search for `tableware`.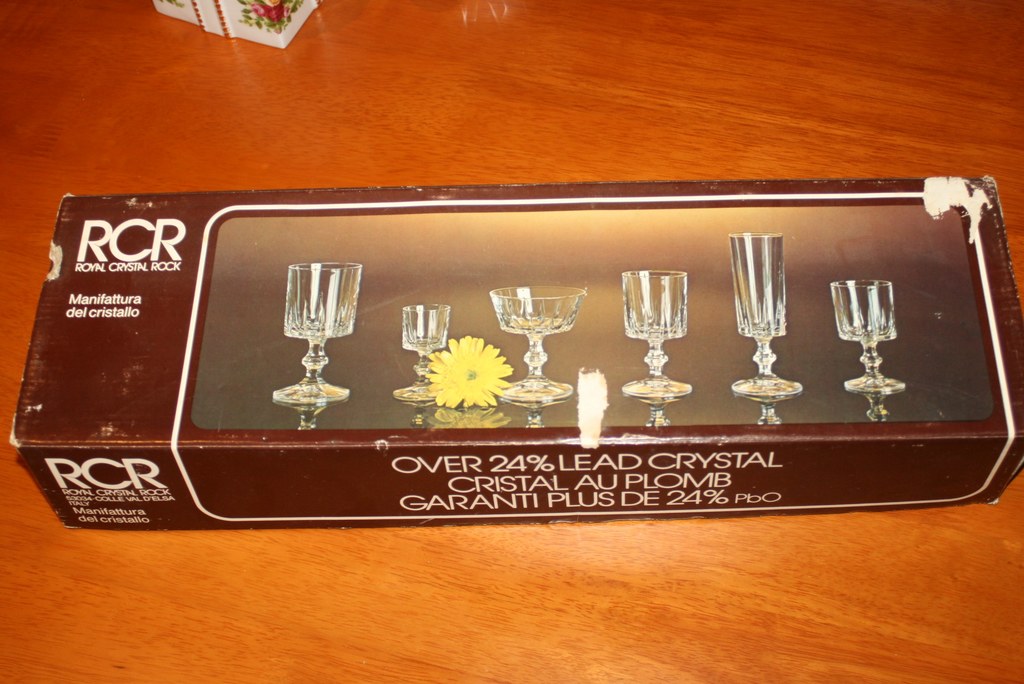
Found at (621, 270, 688, 427).
